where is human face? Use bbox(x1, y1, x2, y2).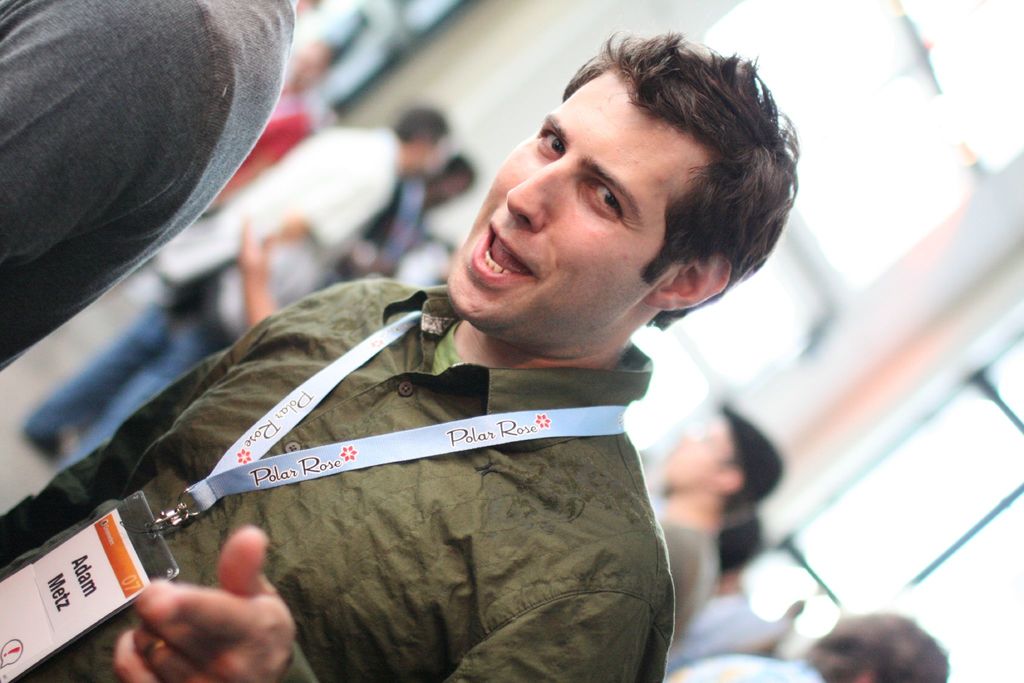
bbox(439, 59, 732, 356).
